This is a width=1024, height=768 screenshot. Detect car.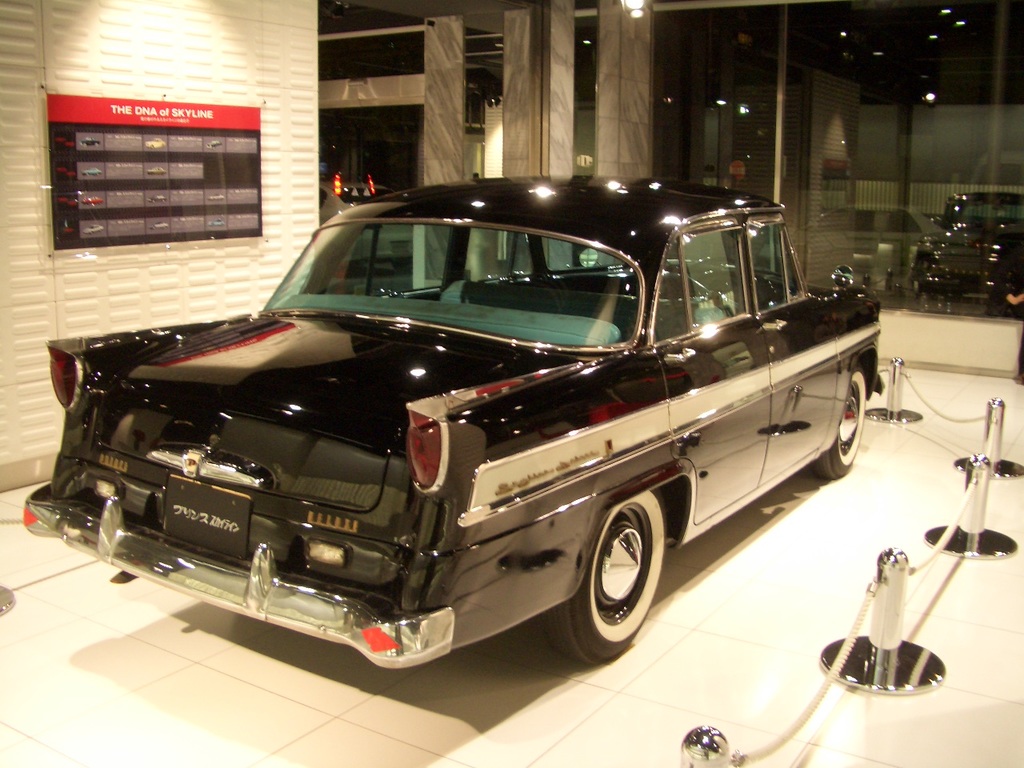
BBox(147, 194, 166, 204).
